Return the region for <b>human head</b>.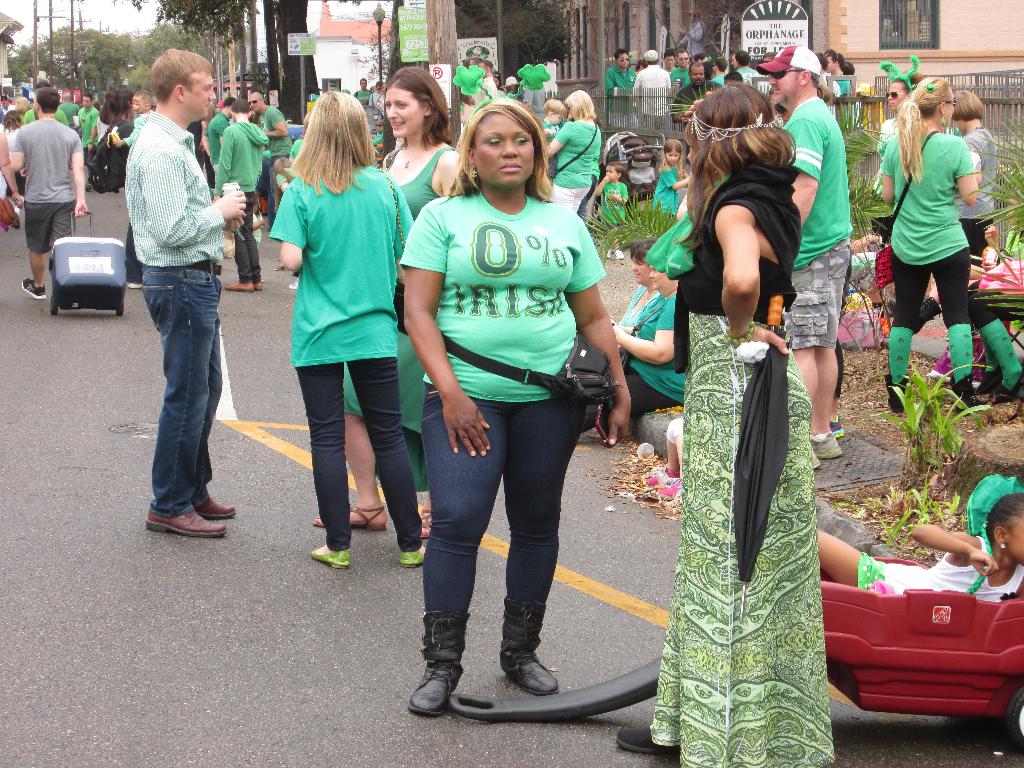
(left=841, top=61, right=853, bottom=78).
